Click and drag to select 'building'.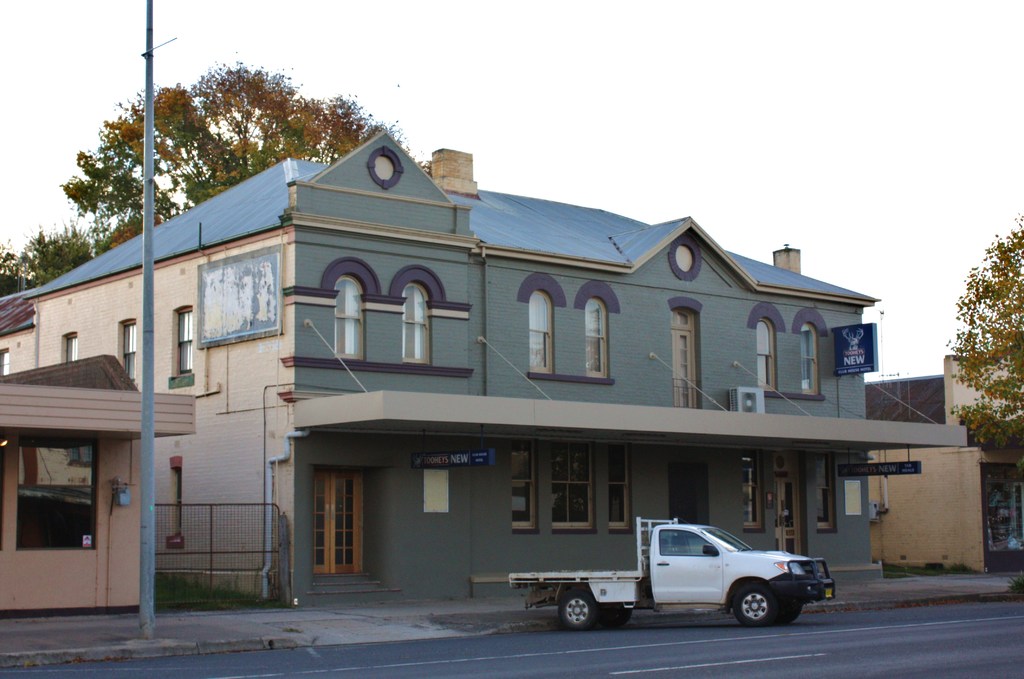
Selection: 26 135 973 609.
